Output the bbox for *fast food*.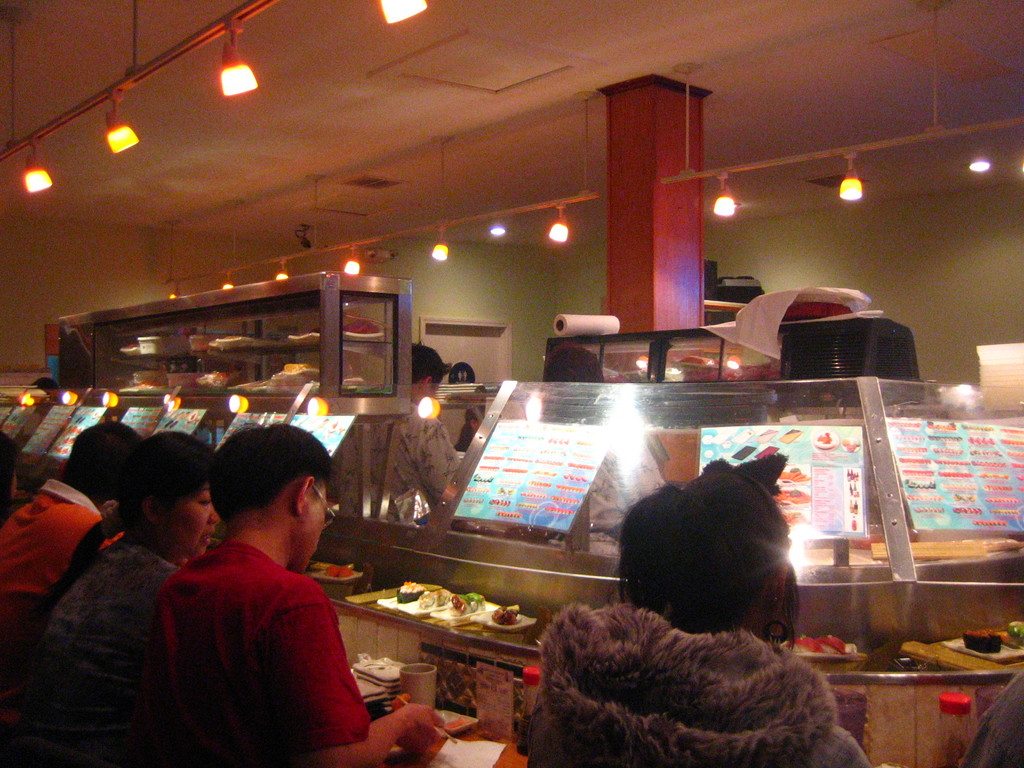
773,508,804,527.
